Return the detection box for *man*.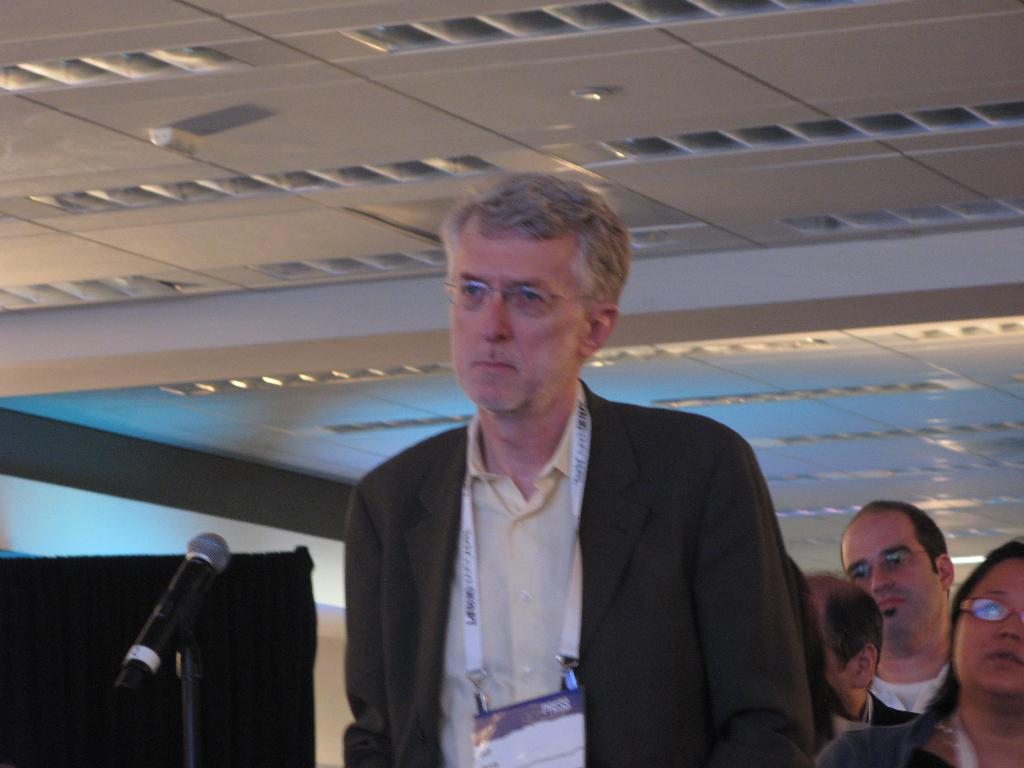
796, 563, 918, 722.
